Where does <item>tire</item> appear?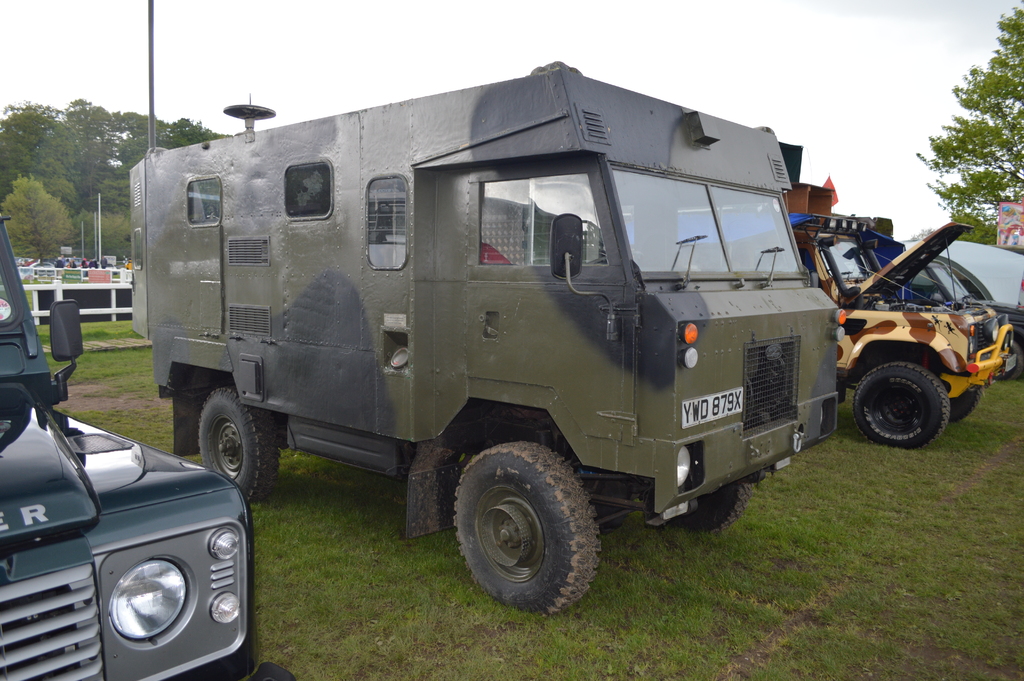
Appears at pyautogui.locateOnScreen(844, 363, 951, 448).
